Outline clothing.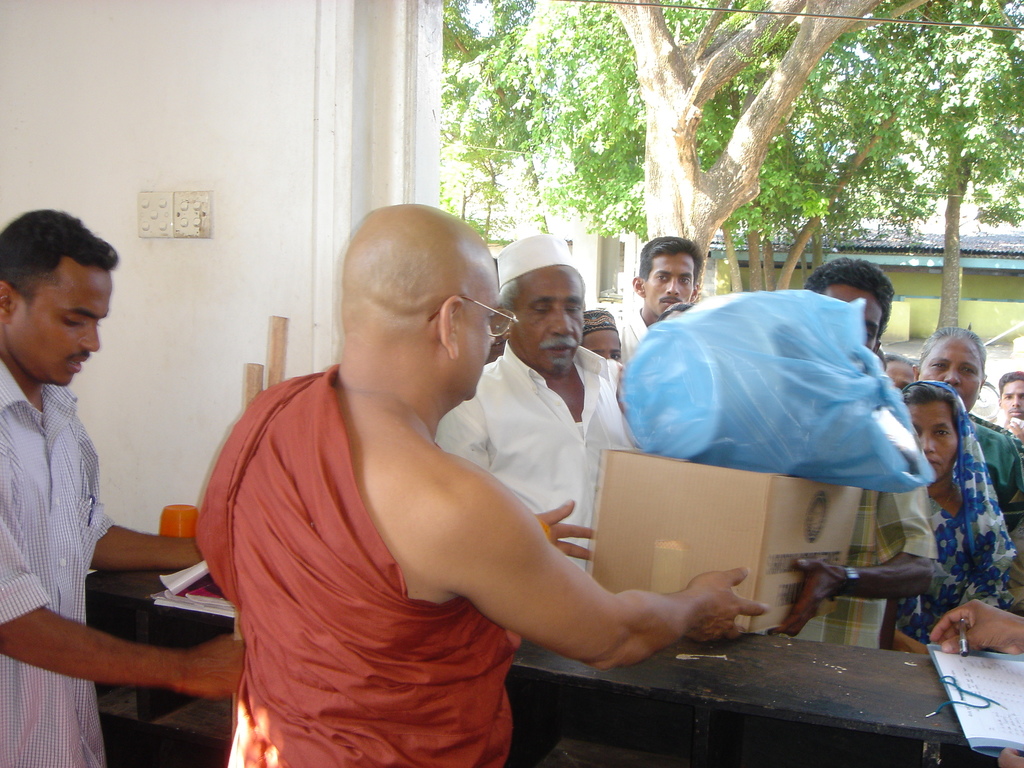
Outline: (x1=970, y1=419, x2=1020, y2=514).
